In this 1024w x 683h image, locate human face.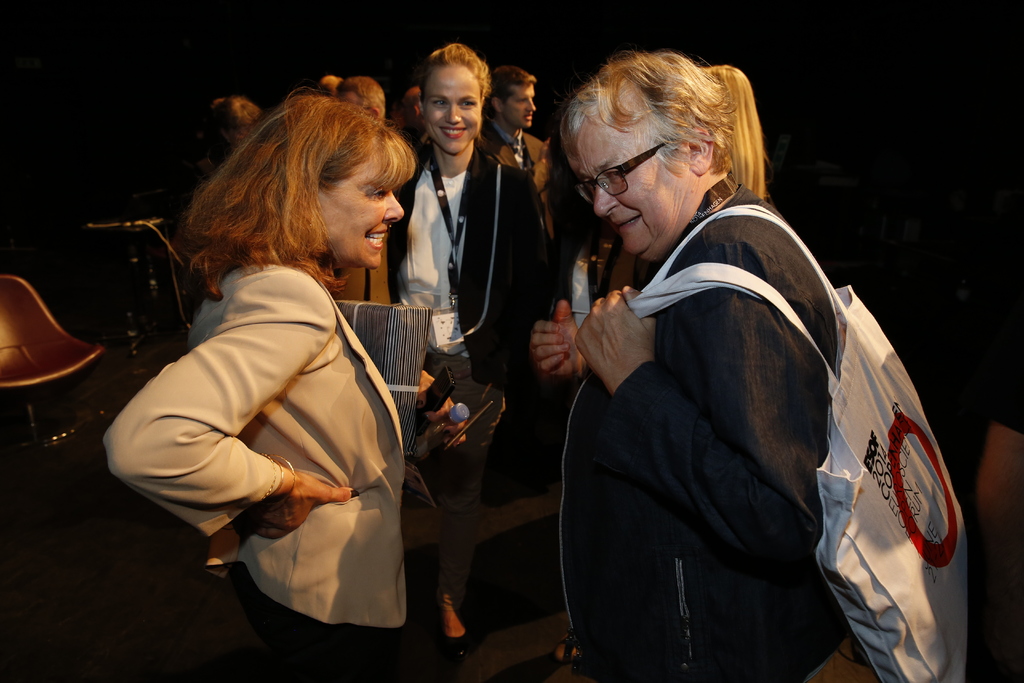
Bounding box: <box>426,67,479,154</box>.
